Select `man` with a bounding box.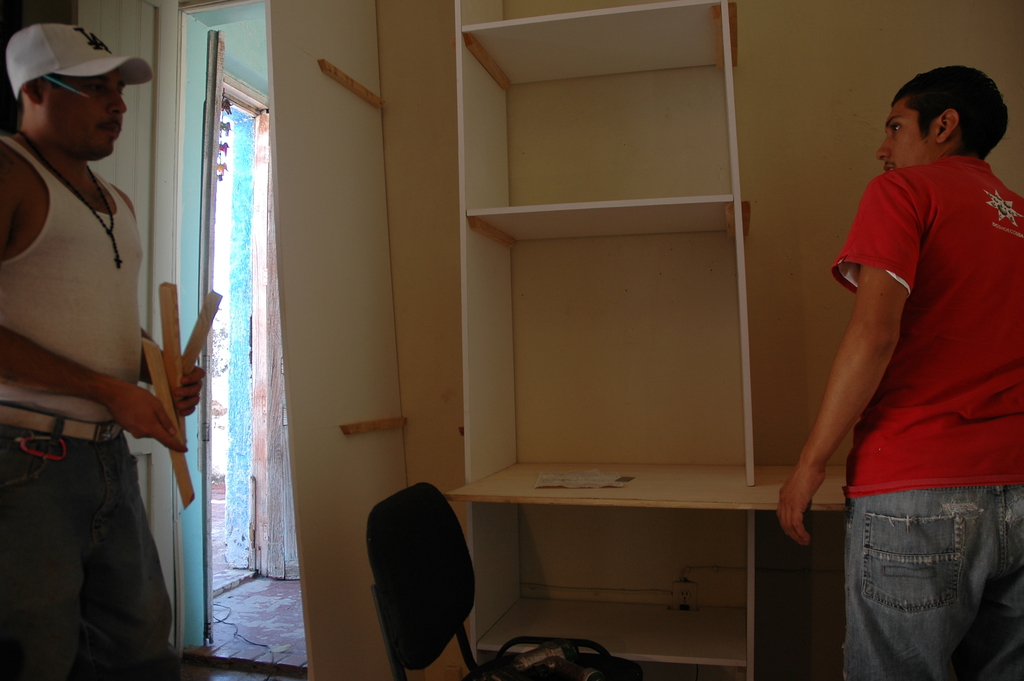
x1=779, y1=60, x2=1023, y2=680.
